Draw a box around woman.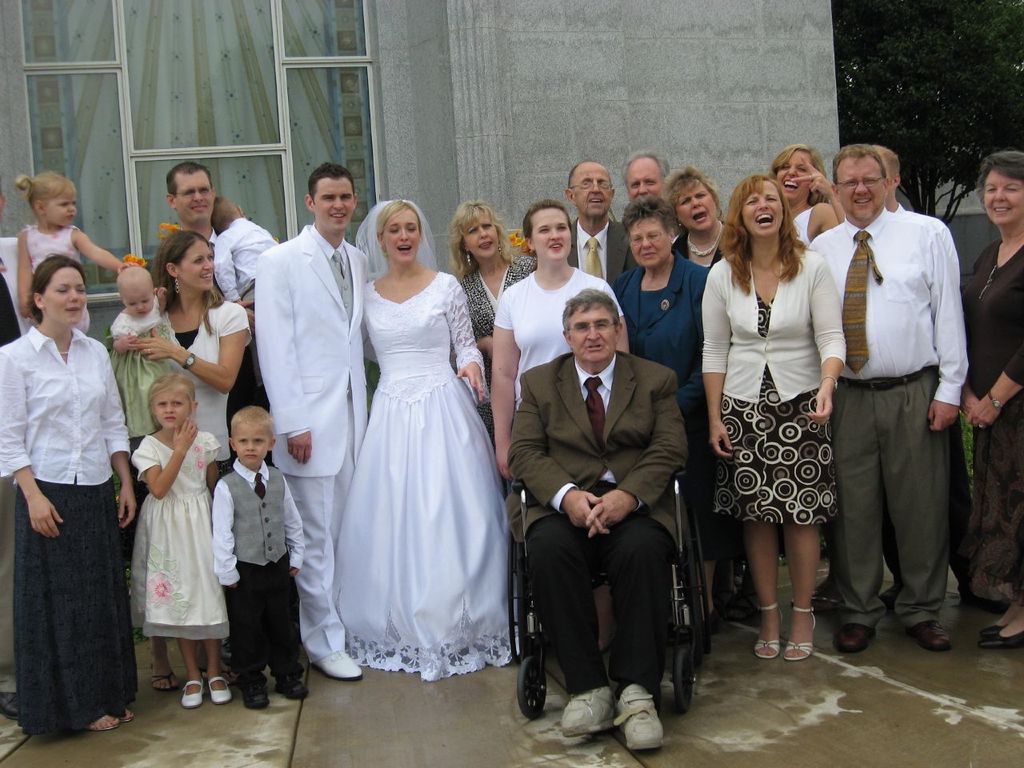
box(661, 170, 736, 278).
